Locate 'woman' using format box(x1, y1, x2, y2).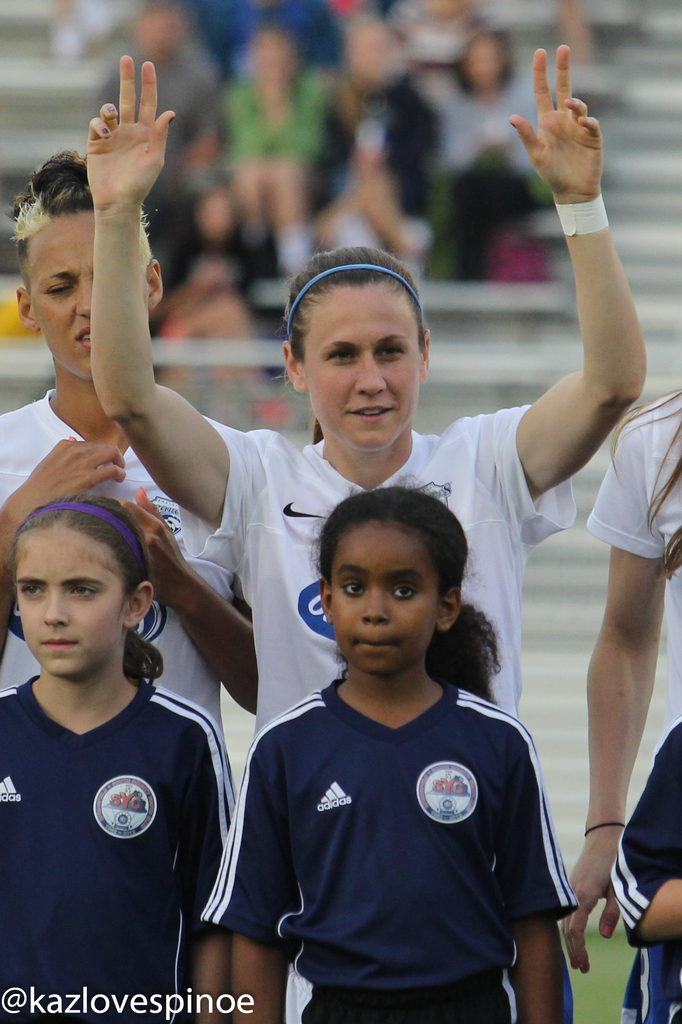
box(563, 378, 681, 979).
